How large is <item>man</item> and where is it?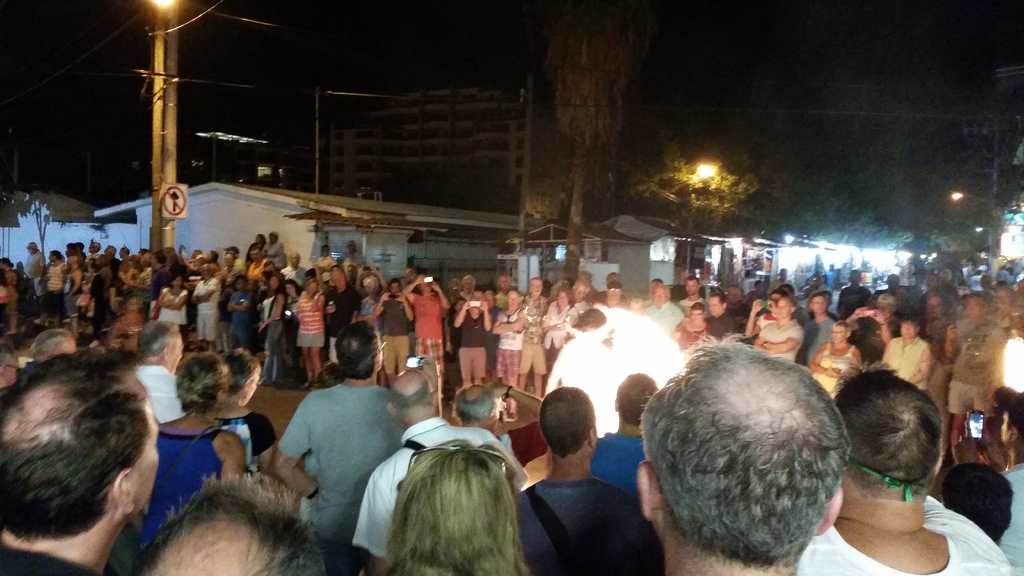
Bounding box: left=794, top=364, right=1013, bottom=575.
